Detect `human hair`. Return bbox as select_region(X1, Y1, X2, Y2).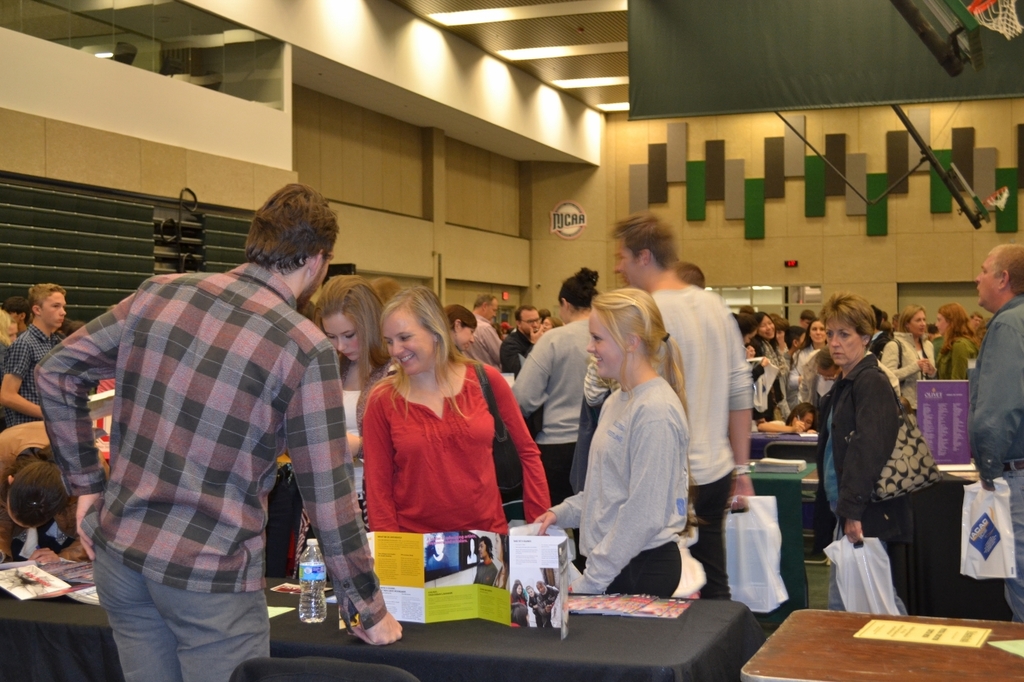
select_region(818, 294, 873, 351).
